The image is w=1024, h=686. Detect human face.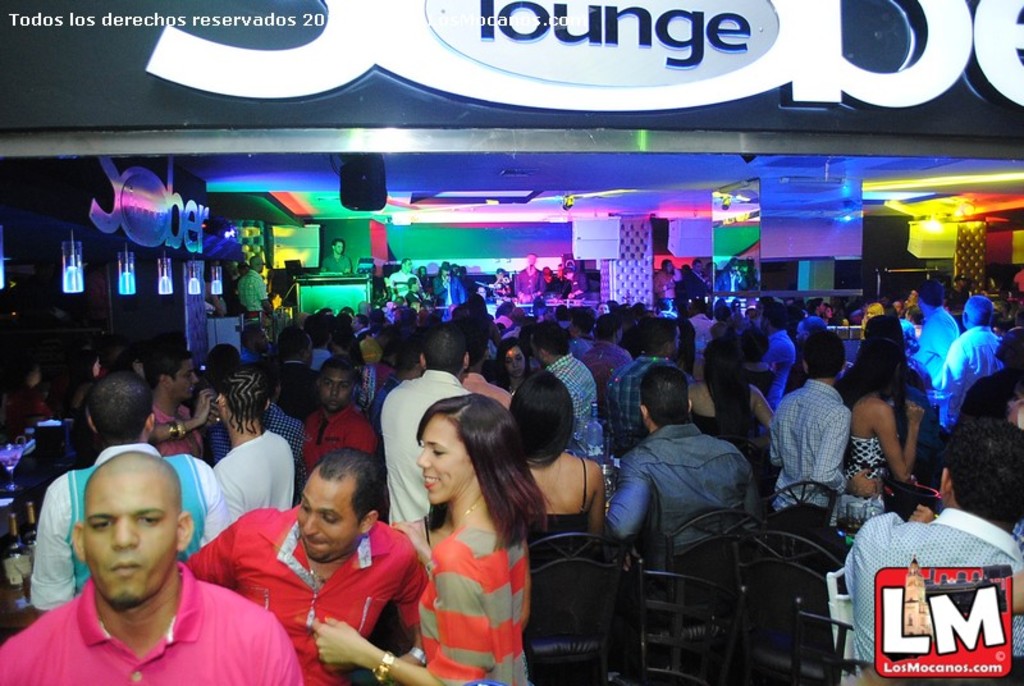
Detection: rect(175, 352, 200, 394).
